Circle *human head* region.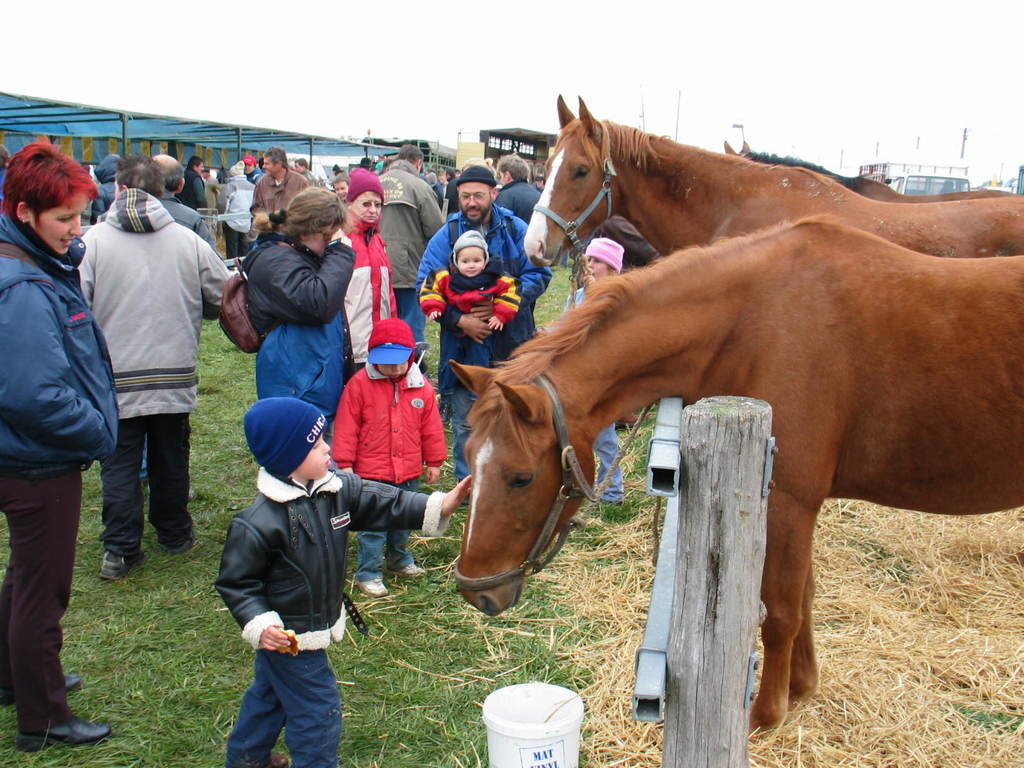
Region: bbox=(288, 188, 348, 254).
